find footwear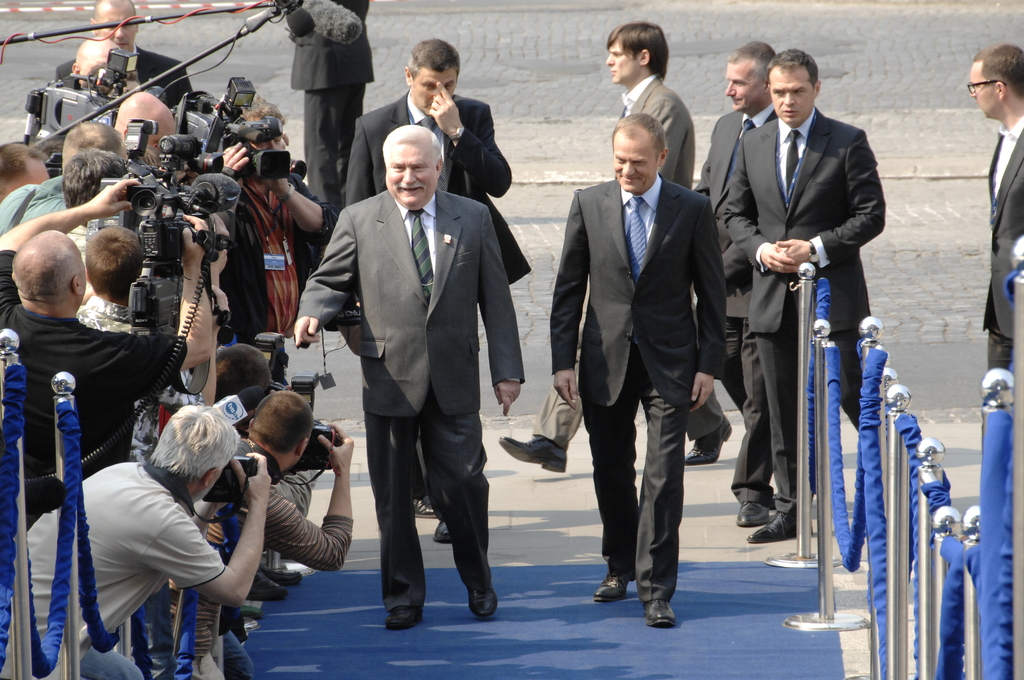
385:606:417:629
